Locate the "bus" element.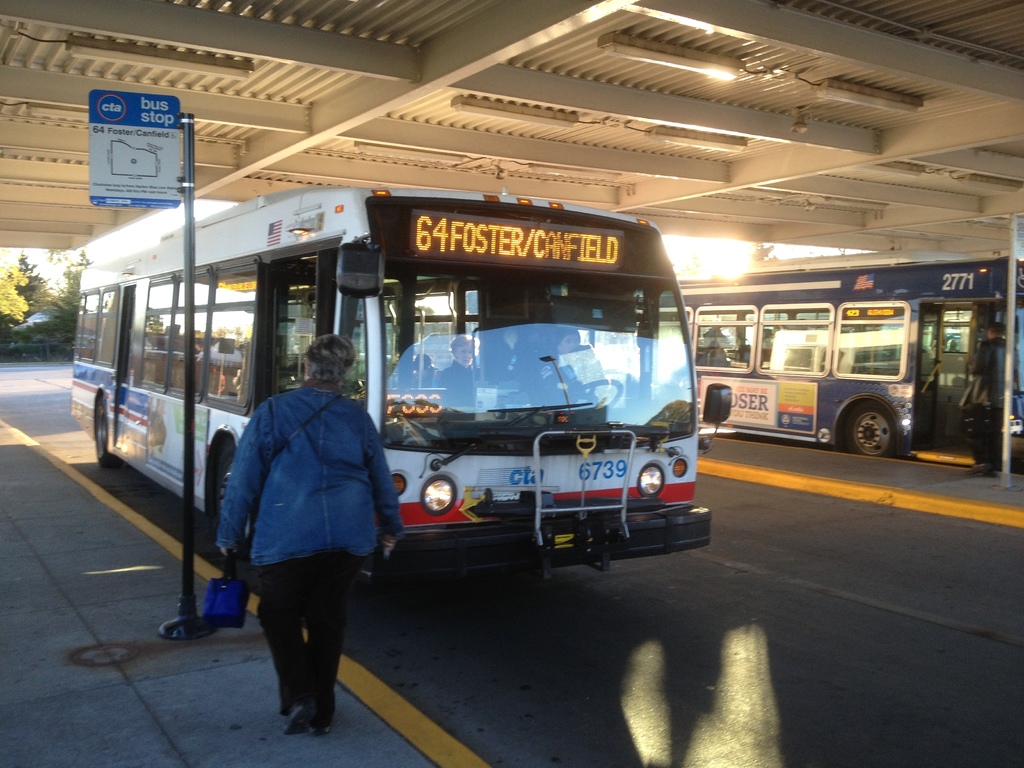
Element bbox: x1=452 y1=255 x2=1023 y2=463.
